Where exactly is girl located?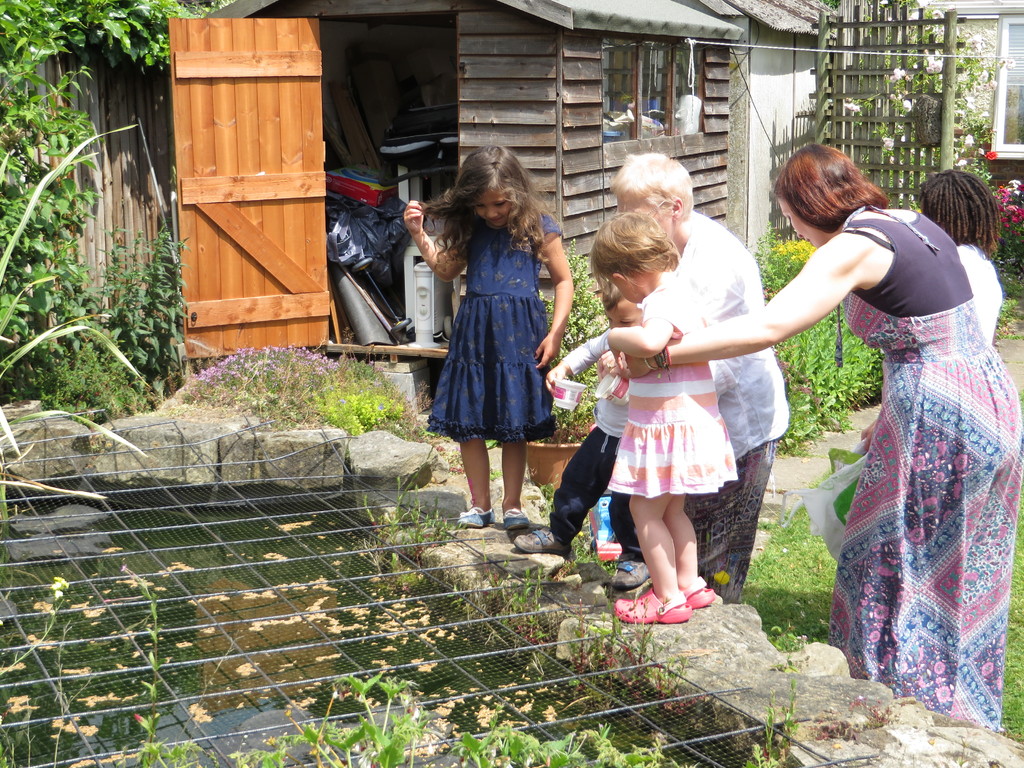
Its bounding box is x1=399, y1=143, x2=575, y2=538.
